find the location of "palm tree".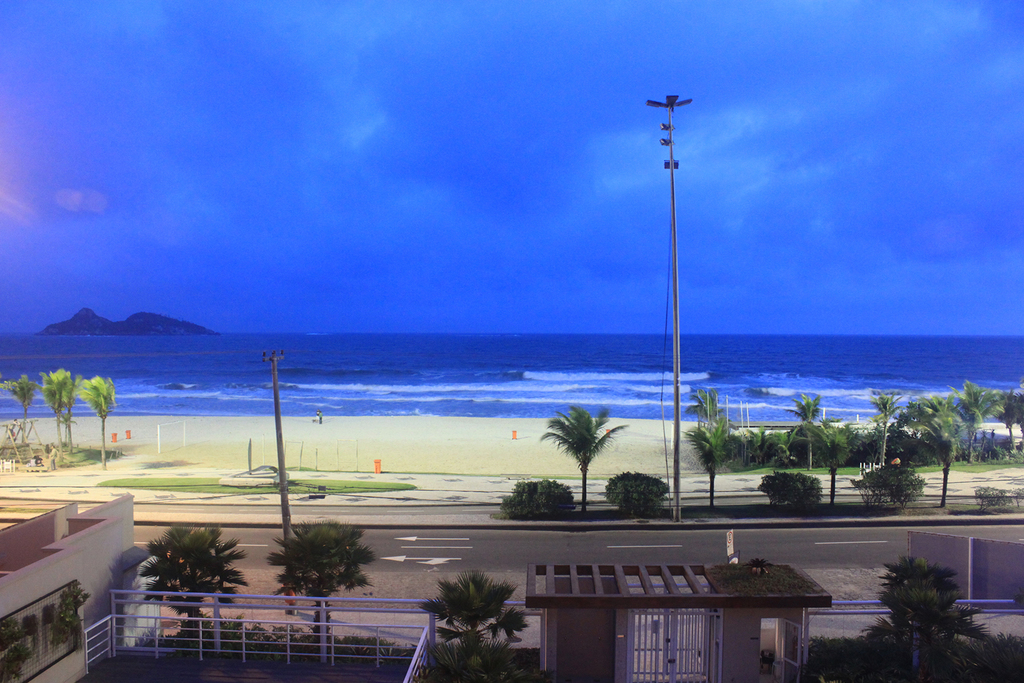
Location: locate(886, 395, 945, 465).
